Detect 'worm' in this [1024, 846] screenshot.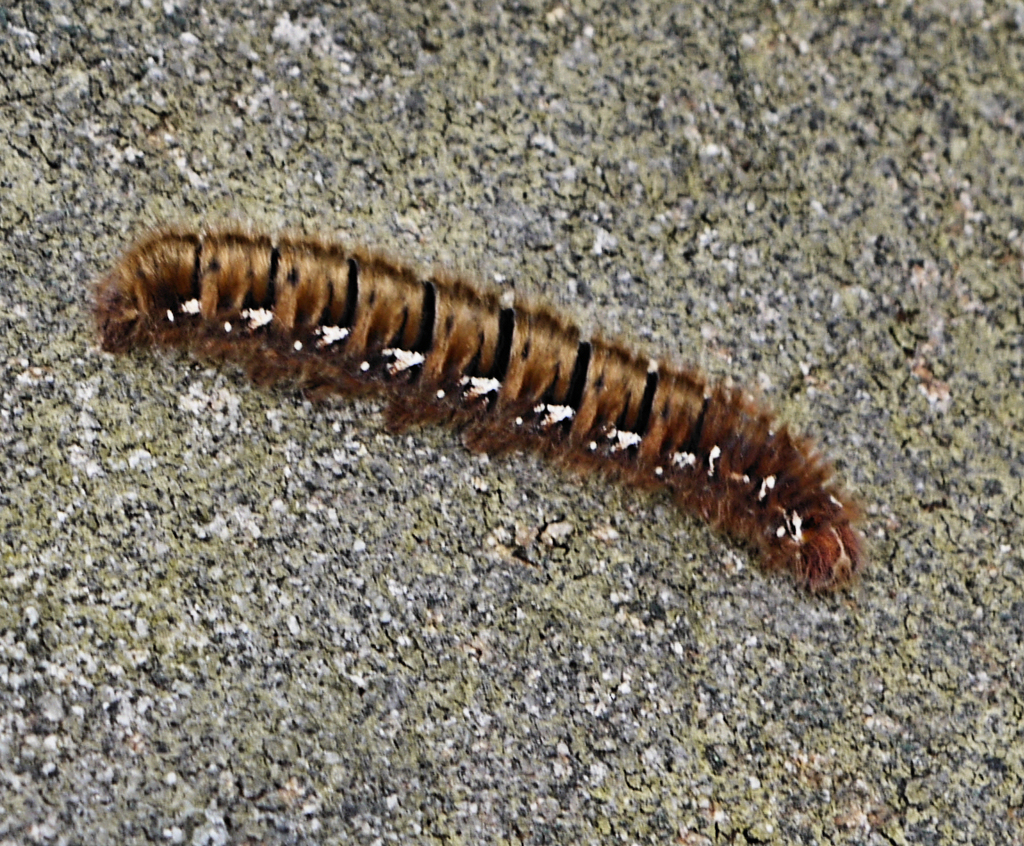
Detection: select_region(86, 204, 866, 589).
